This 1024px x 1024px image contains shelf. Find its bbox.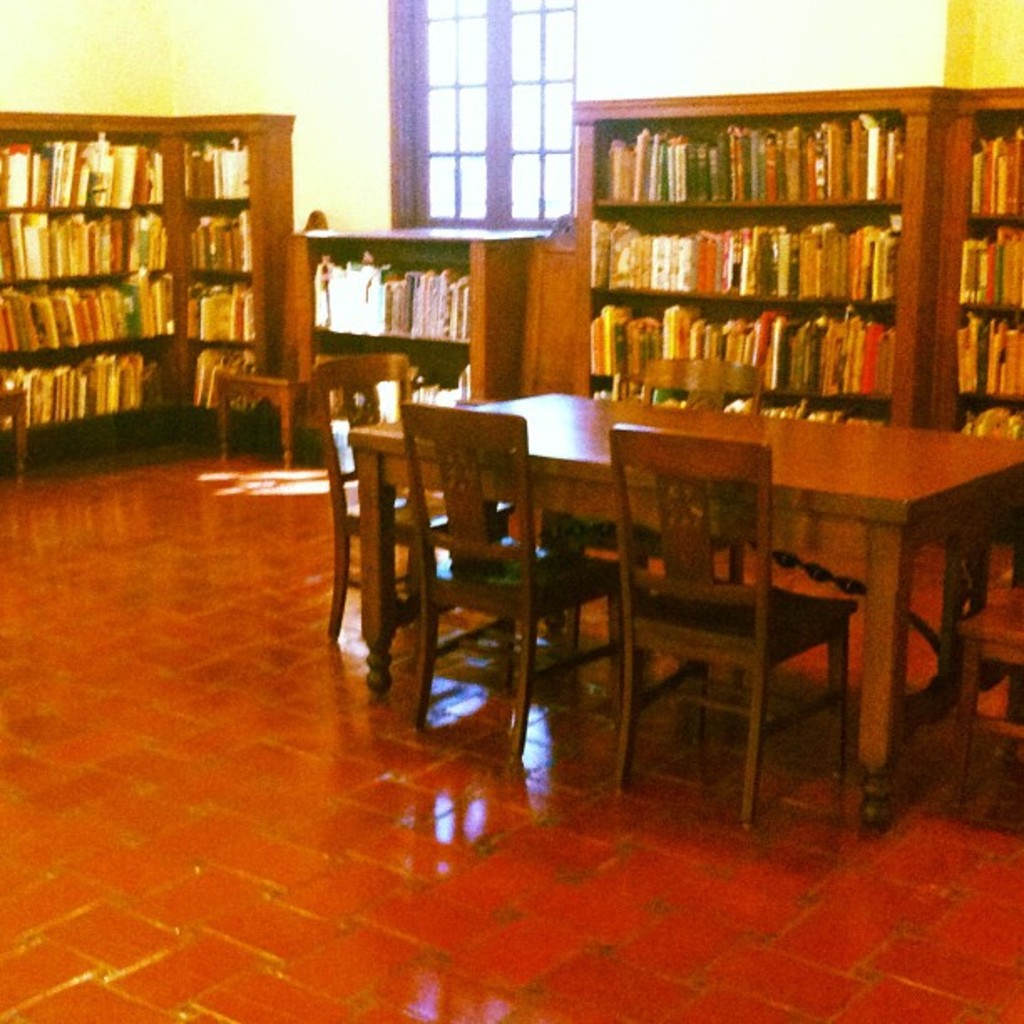
bbox=[310, 251, 480, 350].
